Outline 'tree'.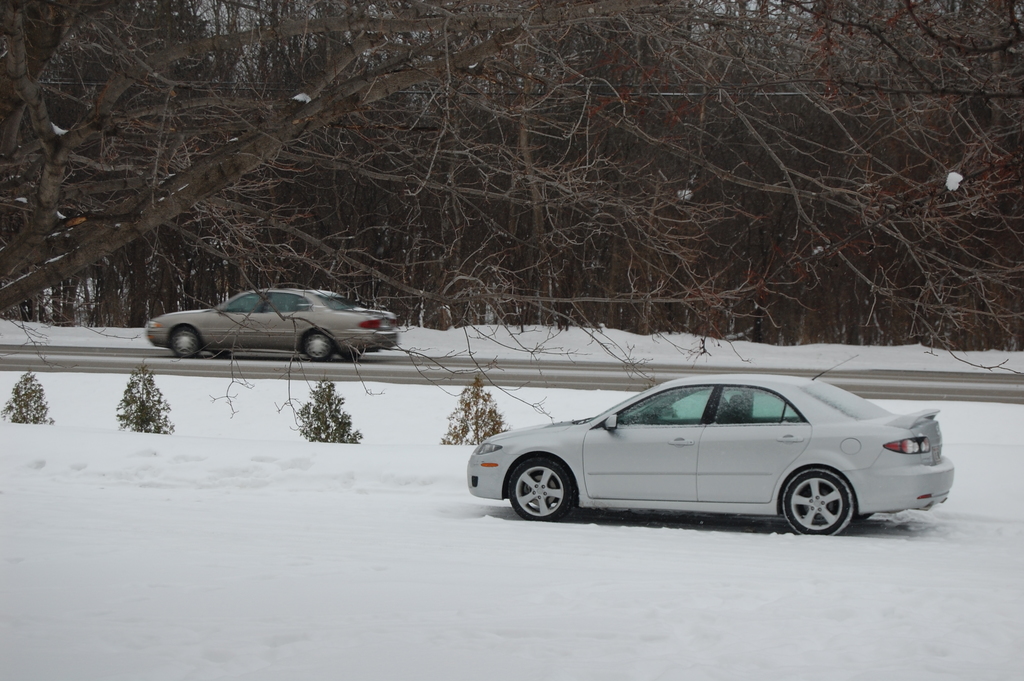
Outline: Rect(447, 373, 509, 448).
